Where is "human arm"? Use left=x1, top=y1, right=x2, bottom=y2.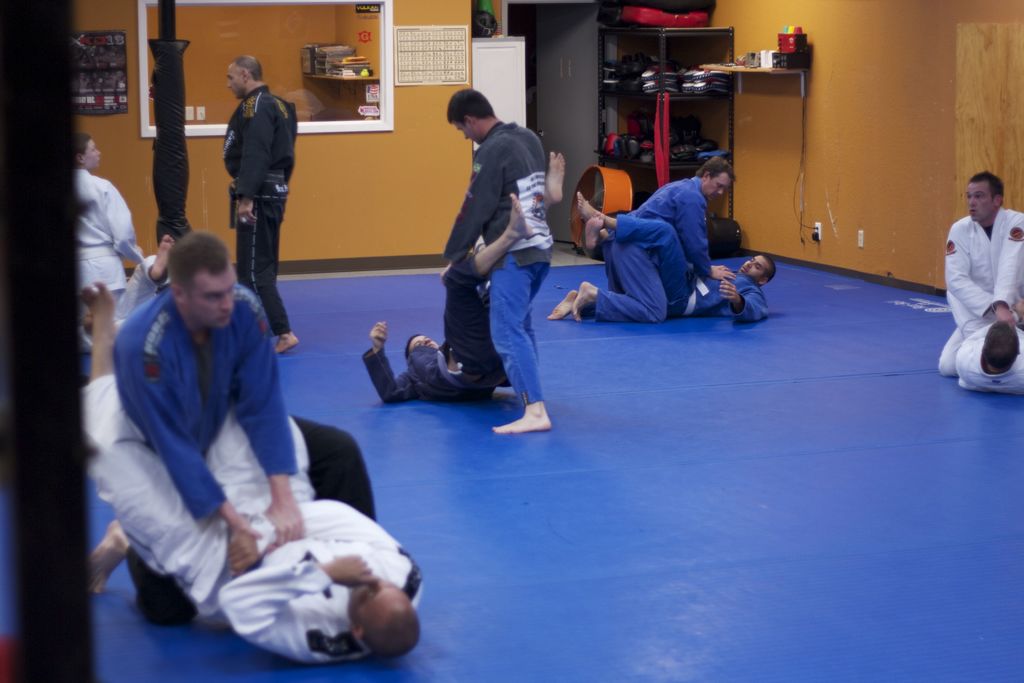
left=116, top=340, right=269, bottom=566.
